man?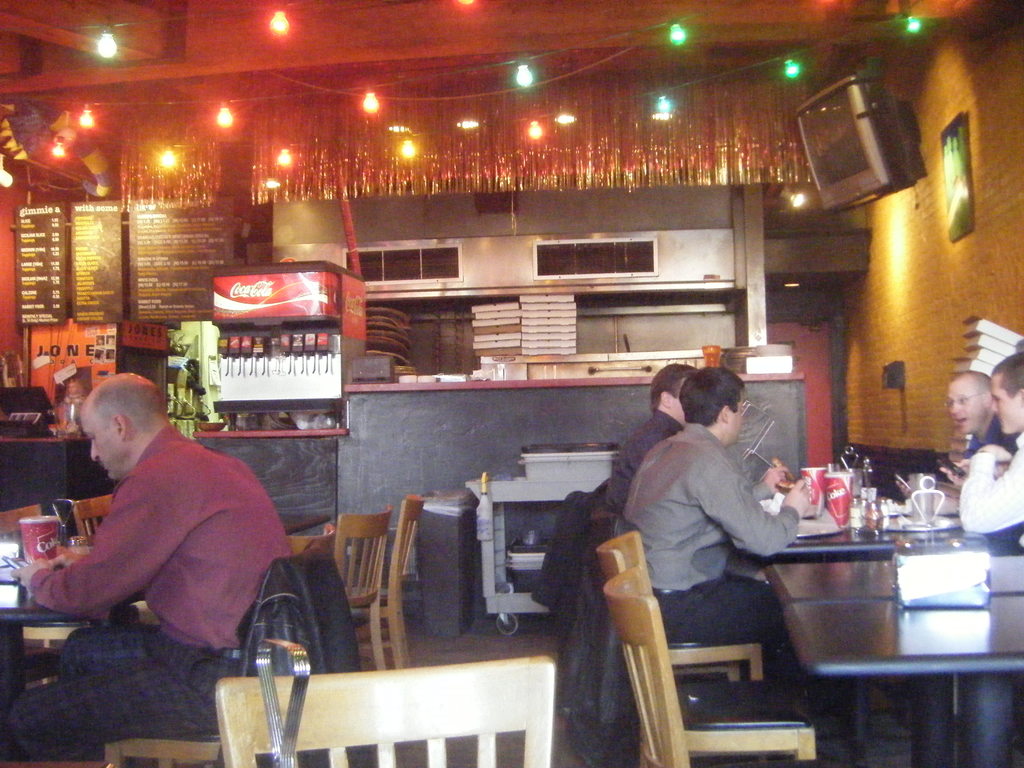
(602, 360, 724, 518)
